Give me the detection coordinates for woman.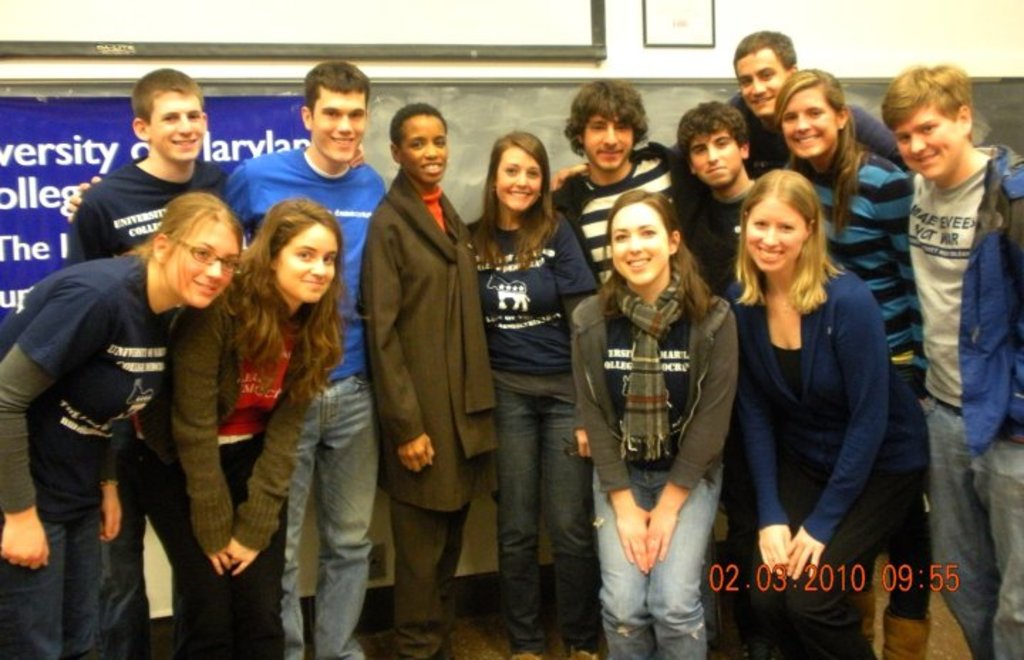
<box>461,129,604,659</box>.
